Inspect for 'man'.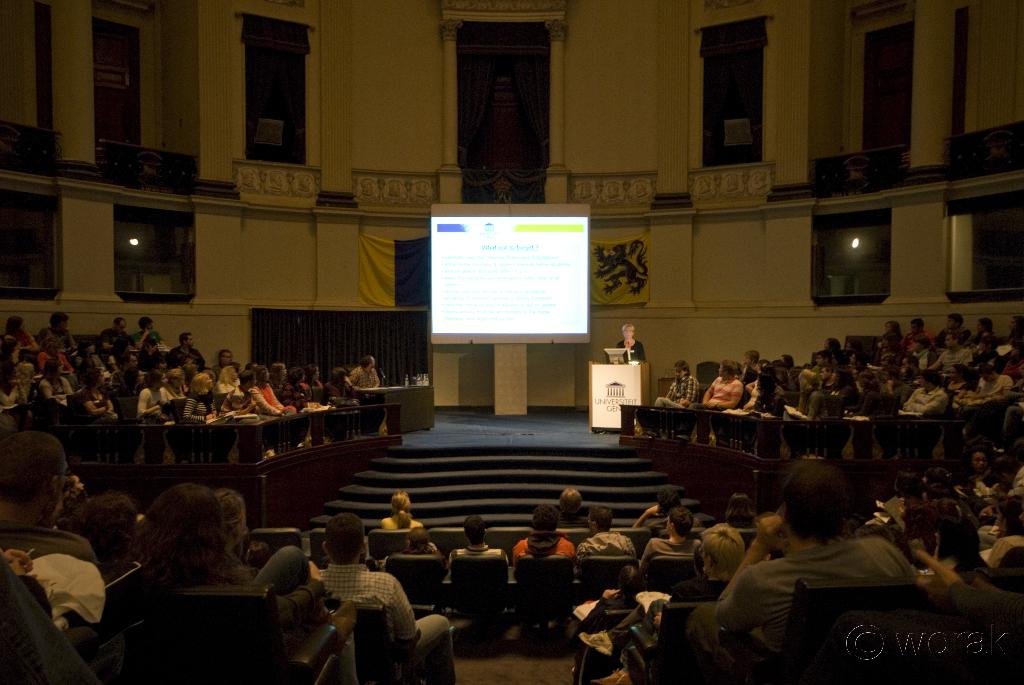
Inspection: BBox(932, 333, 977, 374).
